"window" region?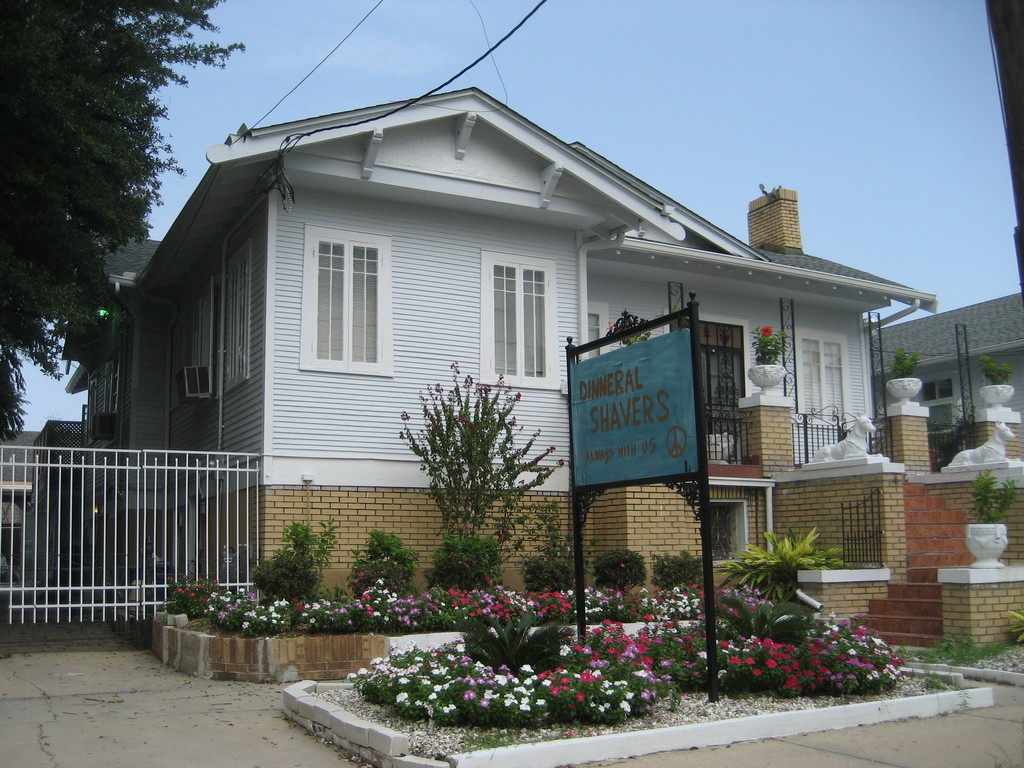
913 373 959 436
